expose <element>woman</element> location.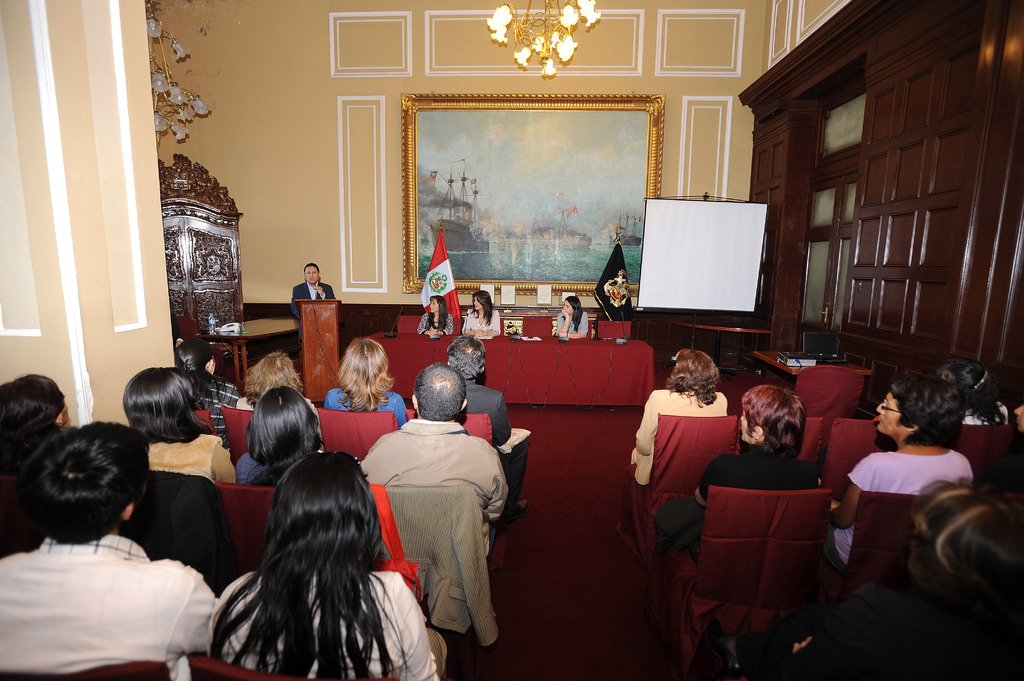
Exposed at (237, 387, 324, 489).
